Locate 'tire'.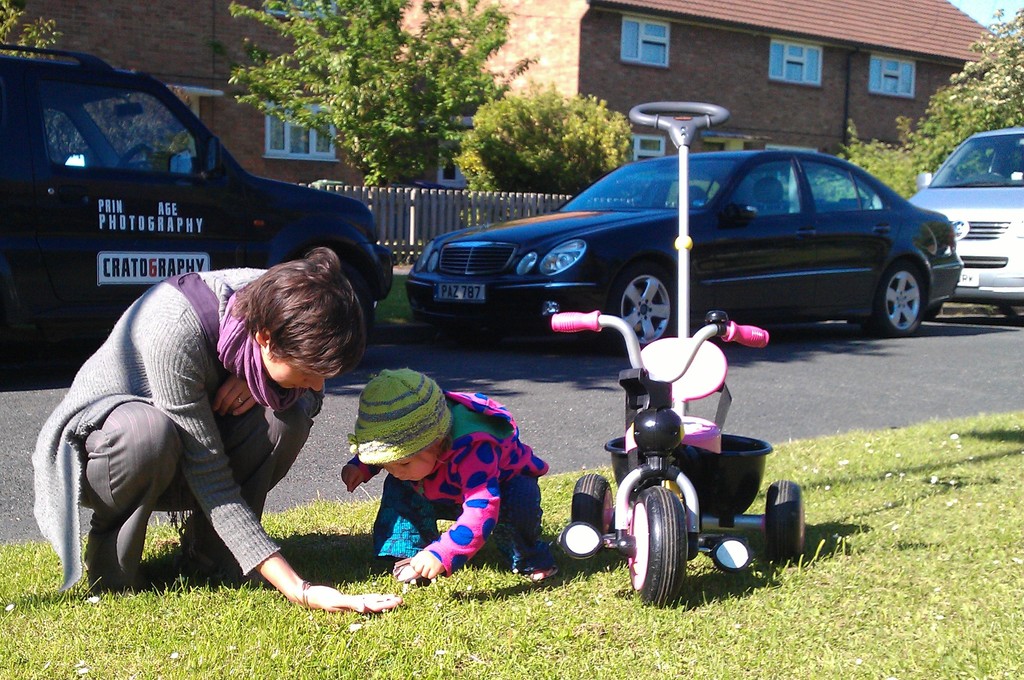
Bounding box: Rect(763, 478, 804, 569).
